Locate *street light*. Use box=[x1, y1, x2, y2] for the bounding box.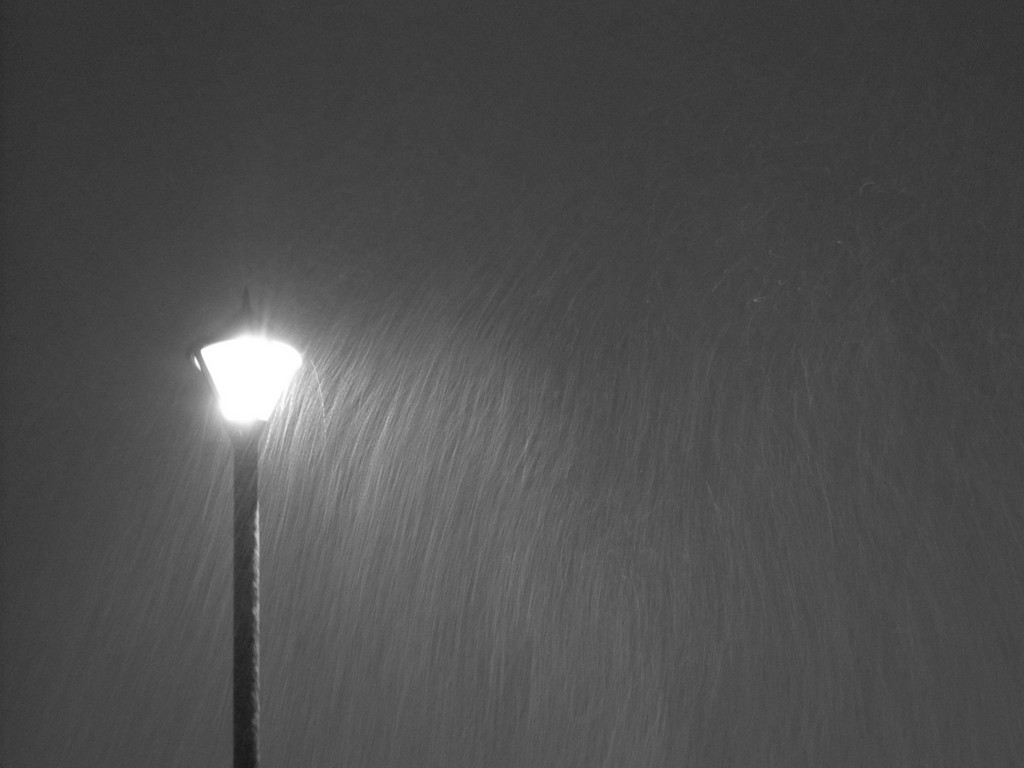
box=[156, 299, 317, 739].
